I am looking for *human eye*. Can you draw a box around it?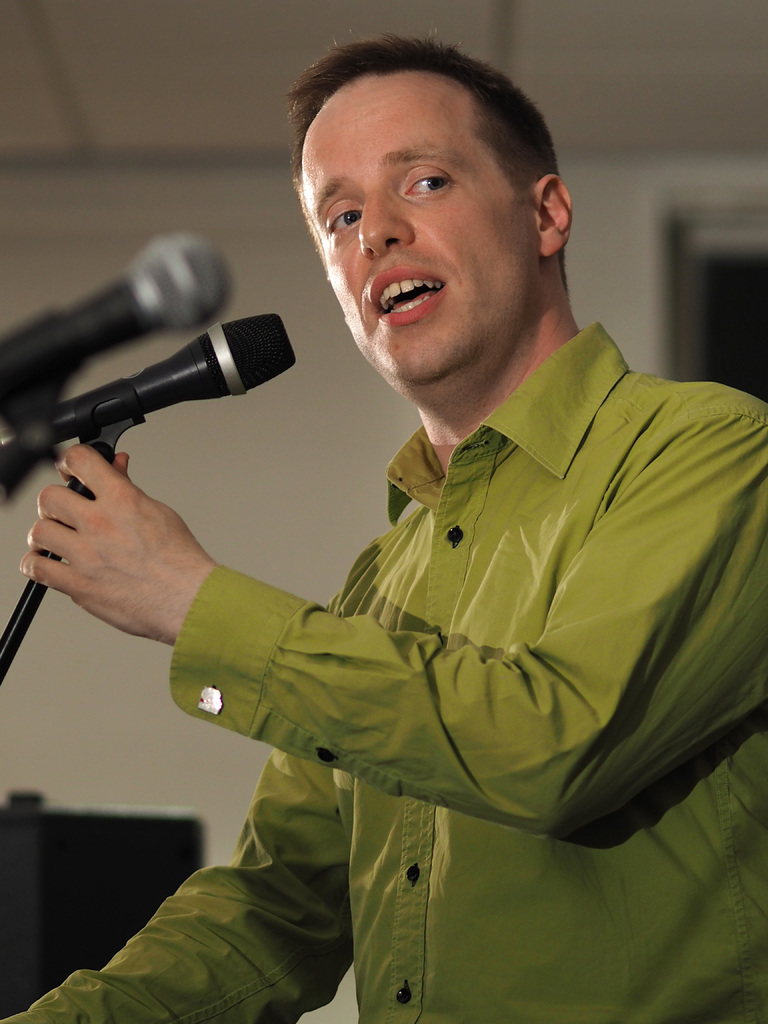
Sure, the bounding box is (left=322, top=204, right=369, bottom=244).
